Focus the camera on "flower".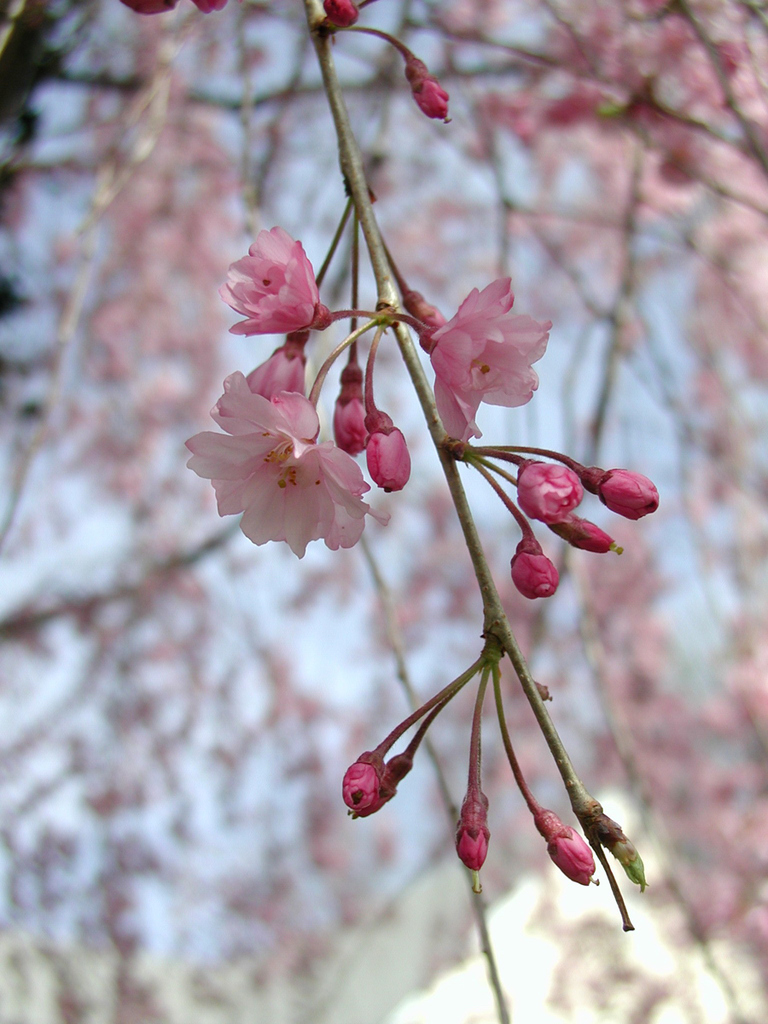
Focus region: 510:463:586:524.
